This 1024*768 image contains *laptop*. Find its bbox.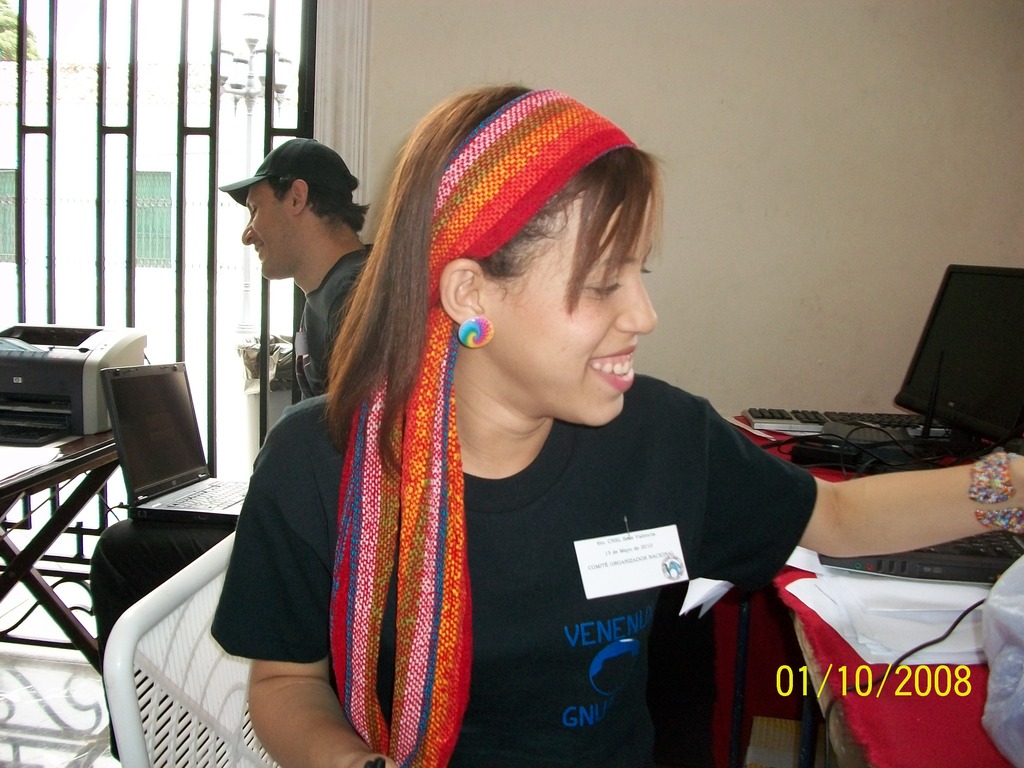
<region>104, 363, 250, 516</region>.
